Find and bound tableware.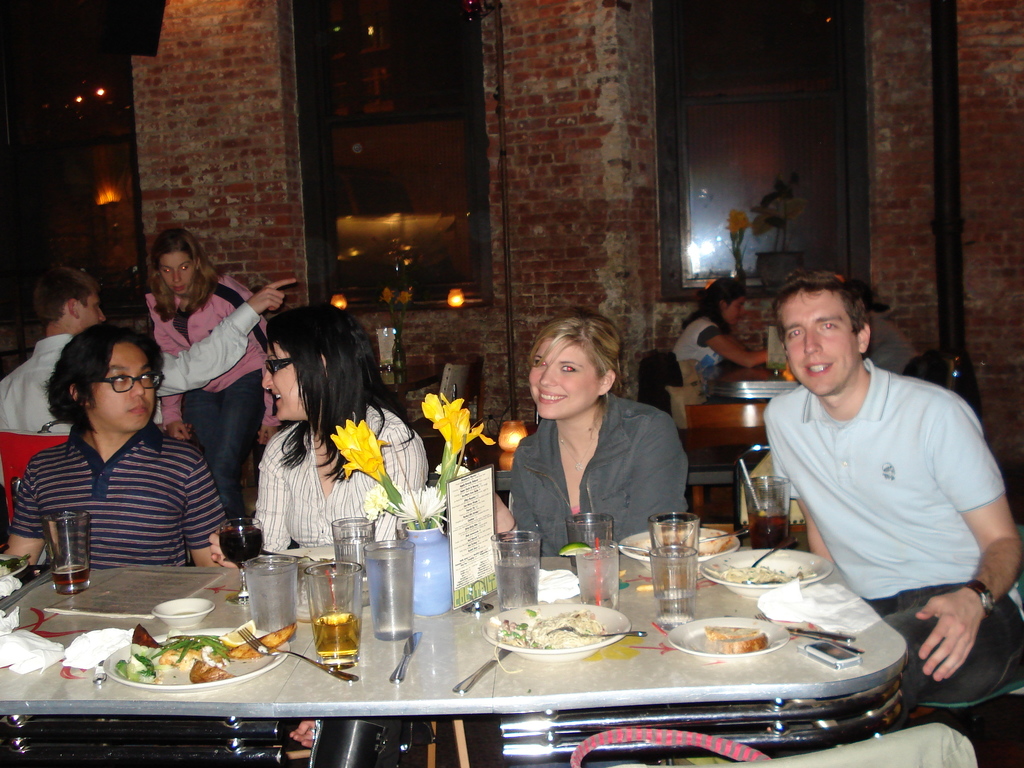
Bound: 647,511,703,550.
